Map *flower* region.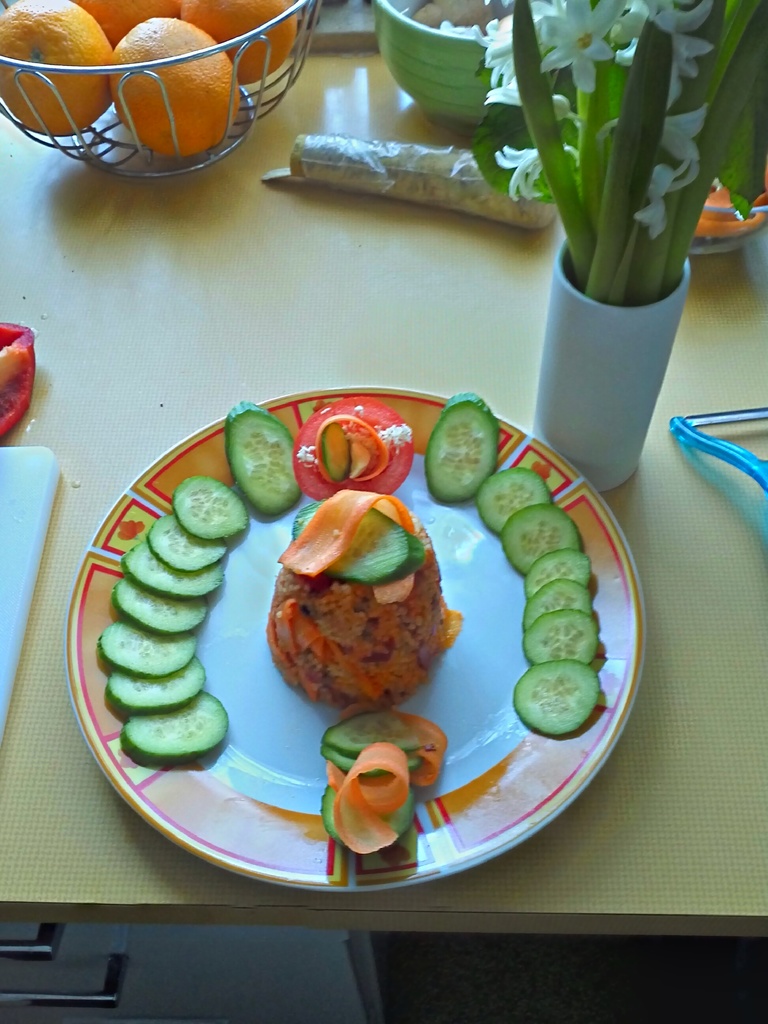
Mapped to Rect(548, 0, 630, 95).
